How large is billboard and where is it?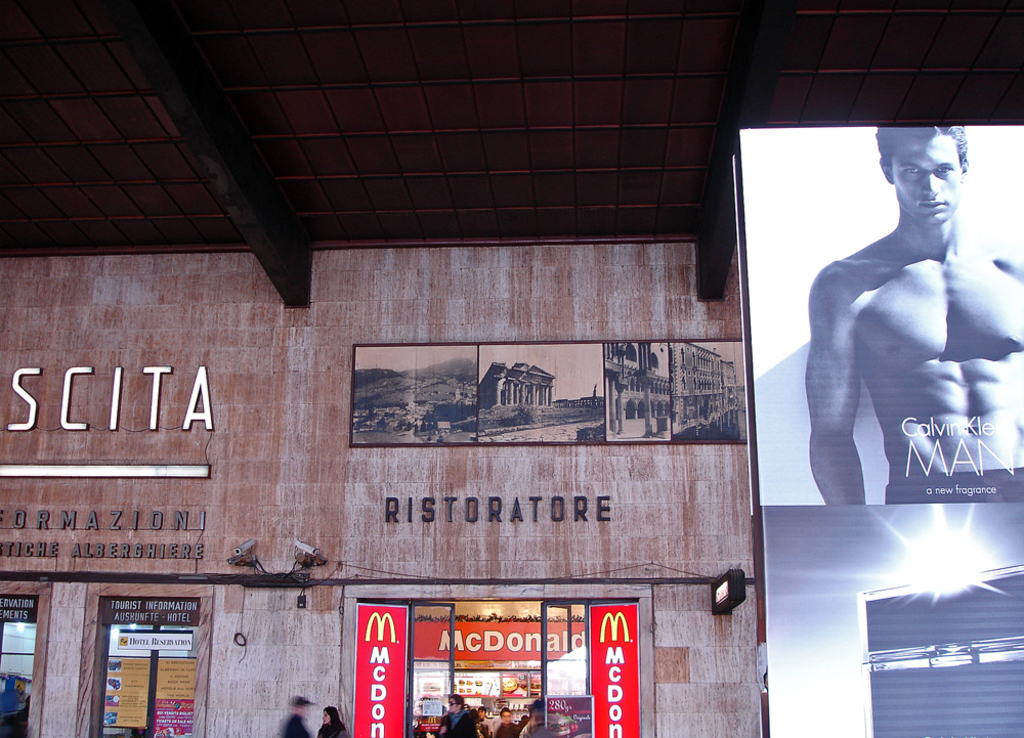
Bounding box: Rect(585, 598, 642, 735).
